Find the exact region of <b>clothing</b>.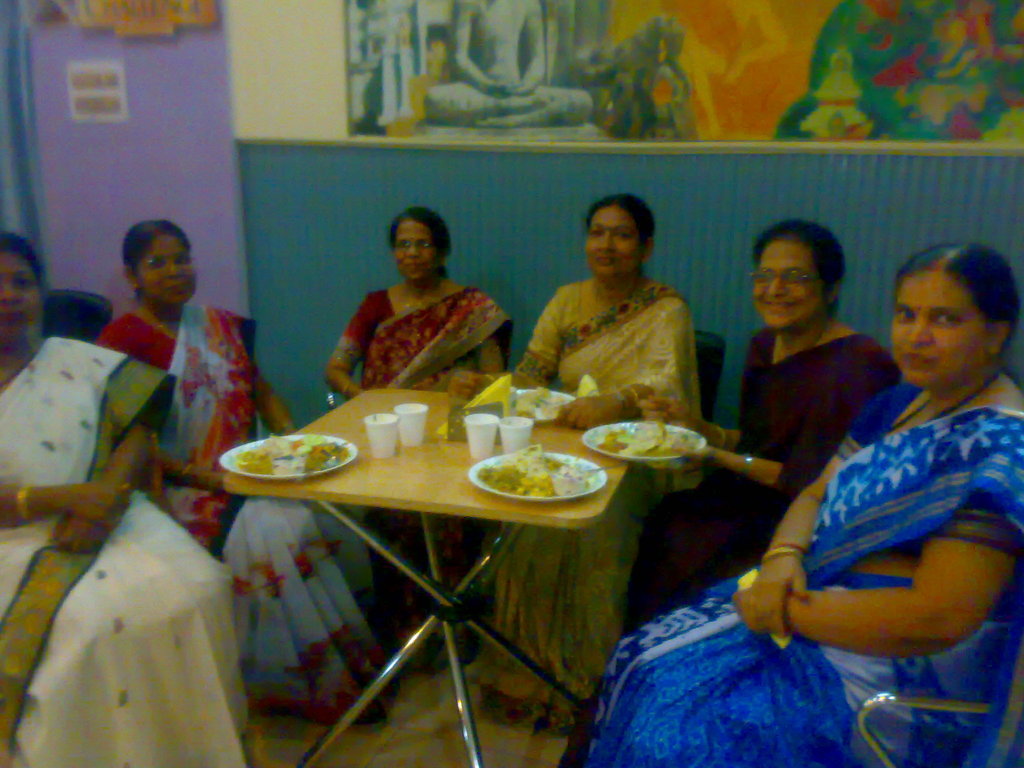
Exact region: bbox(522, 273, 701, 726).
